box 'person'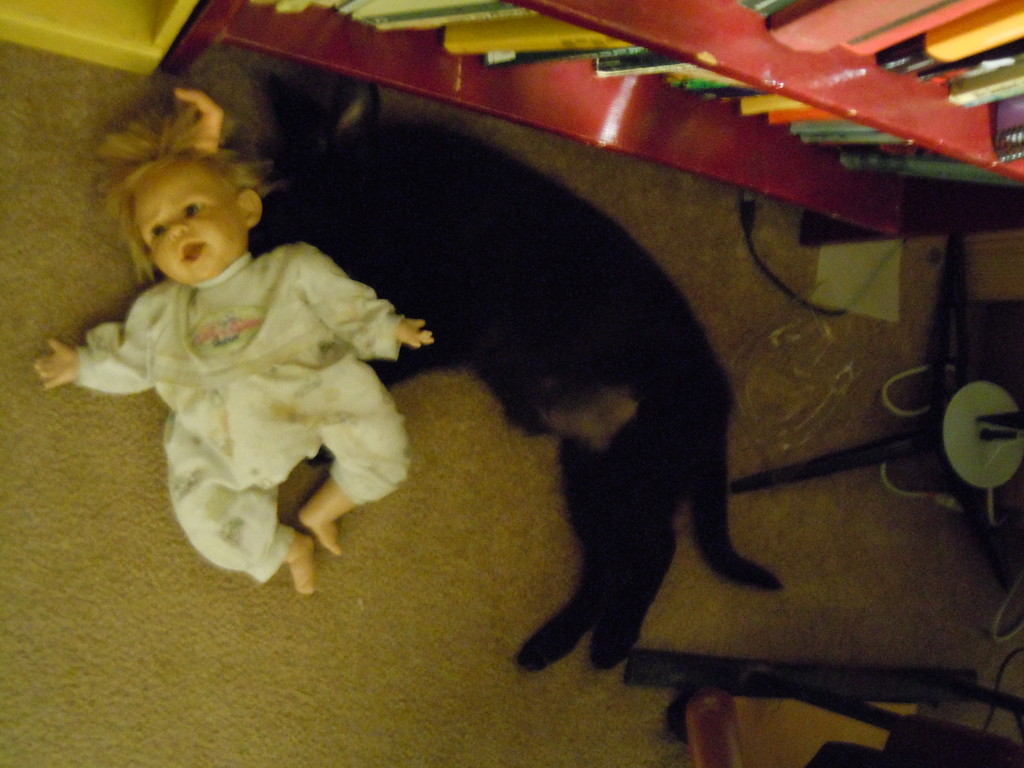
locate(33, 93, 436, 596)
